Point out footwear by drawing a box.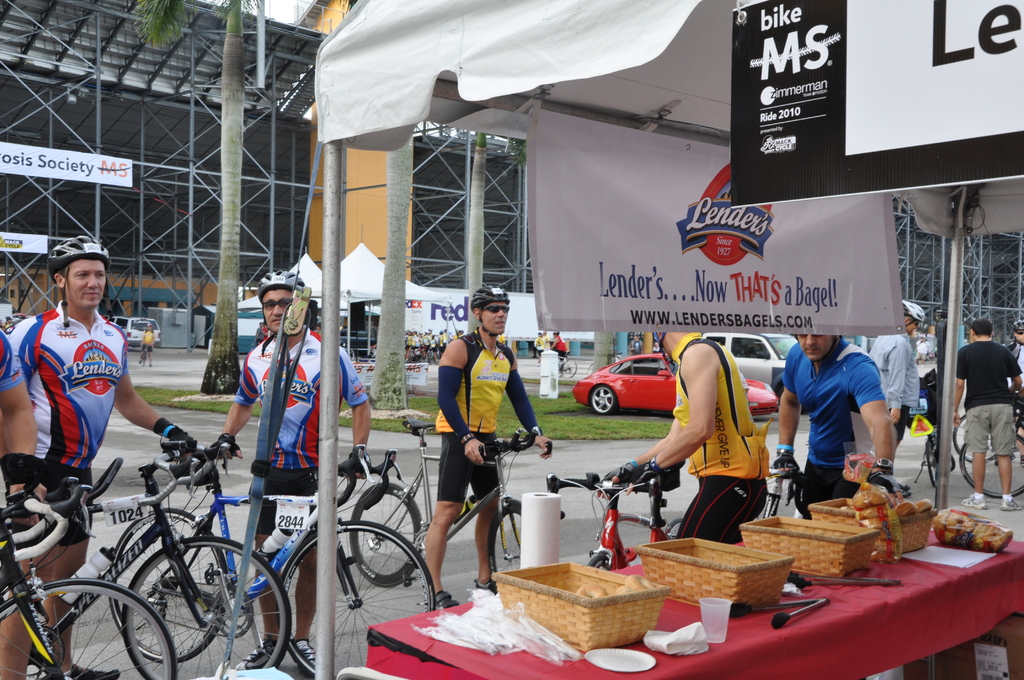
(476, 577, 497, 592).
